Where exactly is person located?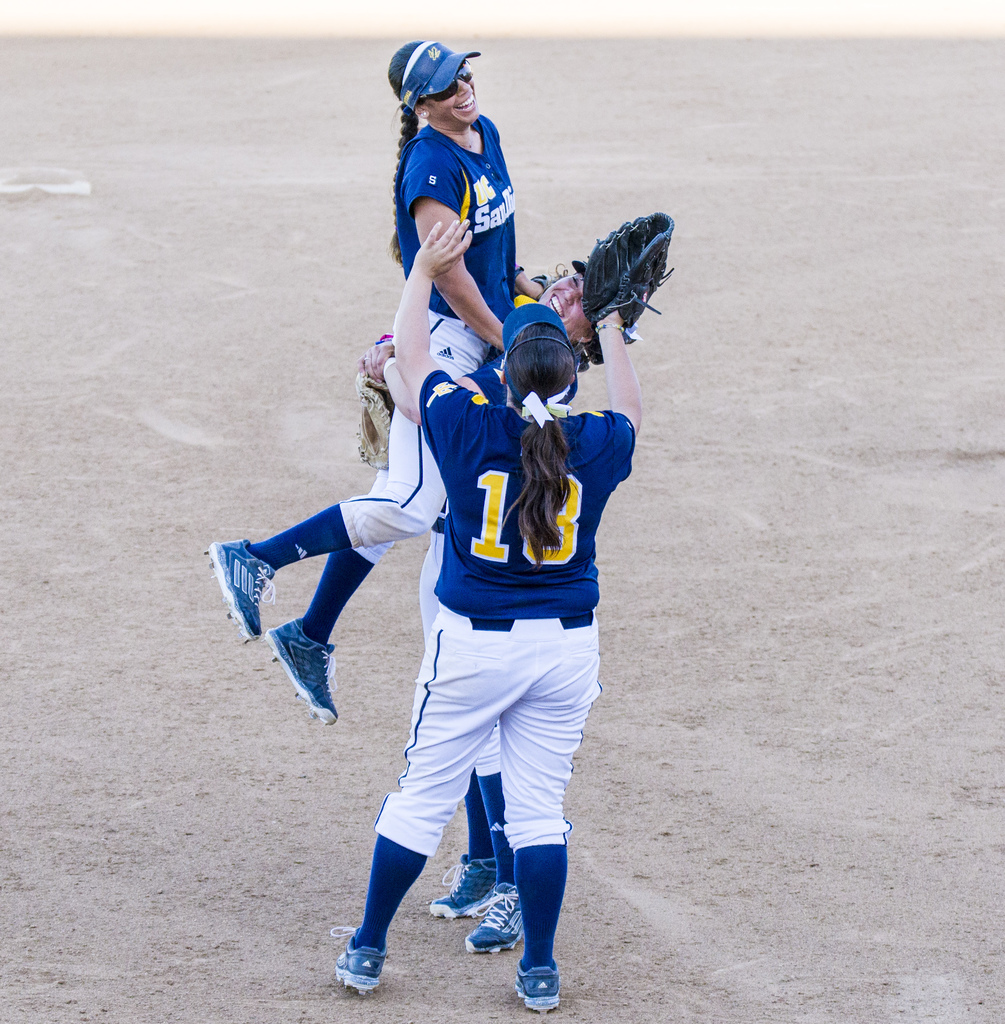
Its bounding box is rect(208, 38, 554, 731).
